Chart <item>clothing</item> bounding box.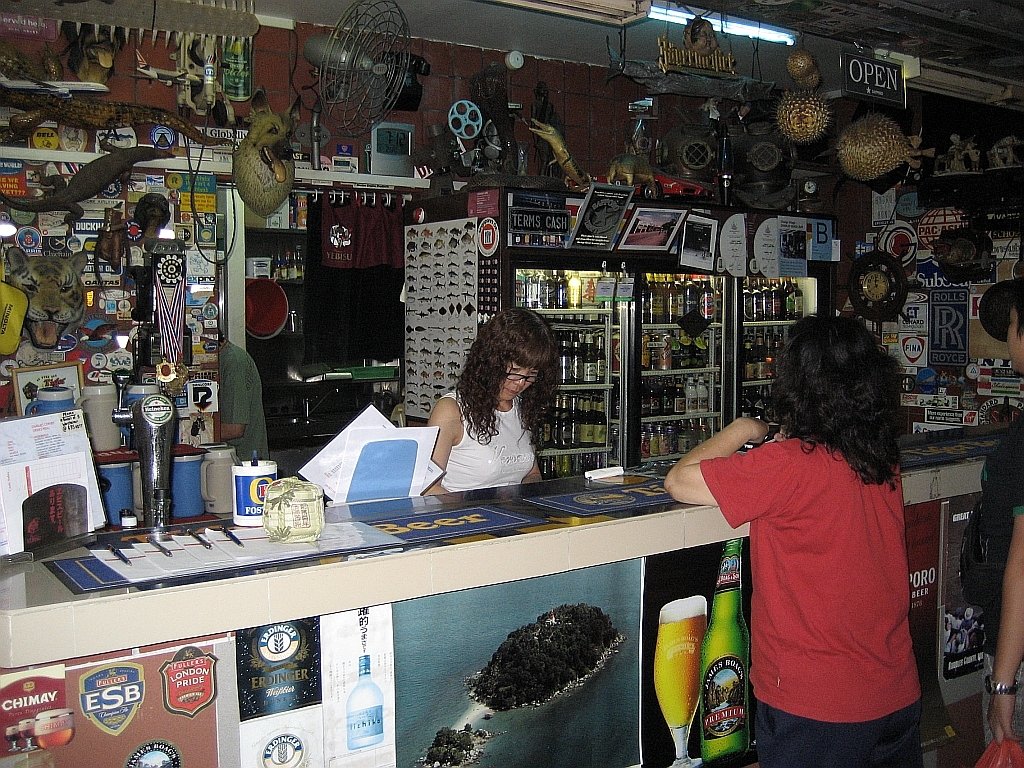
Charted: detection(425, 381, 533, 499).
